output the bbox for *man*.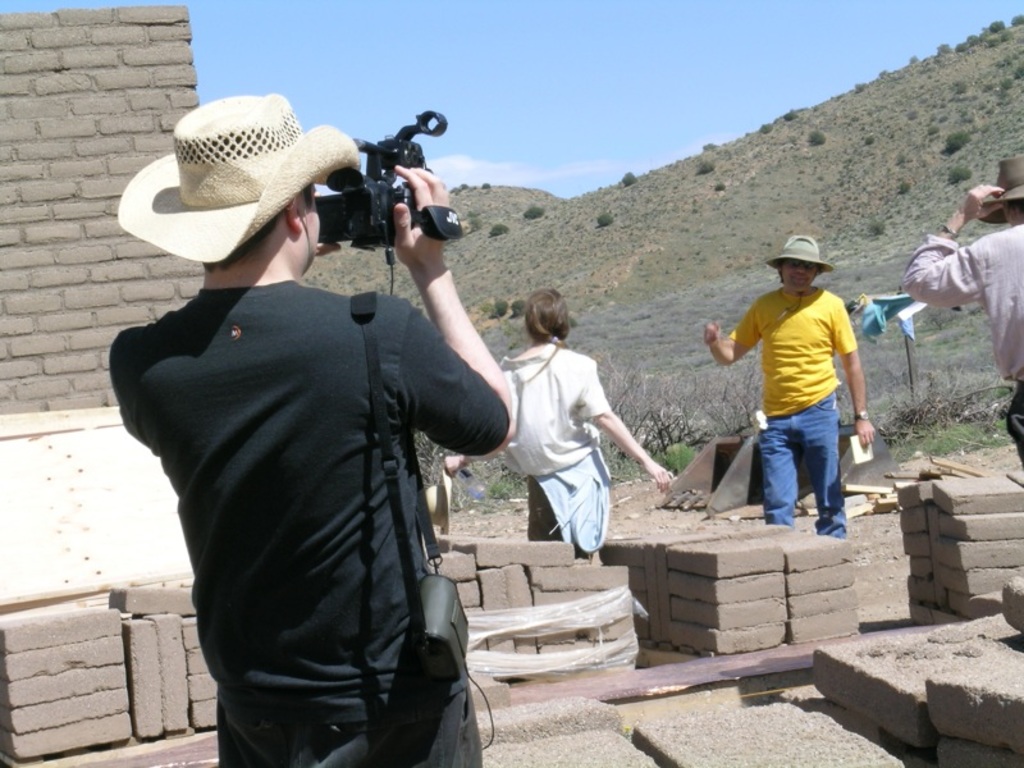
110 101 520 767.
